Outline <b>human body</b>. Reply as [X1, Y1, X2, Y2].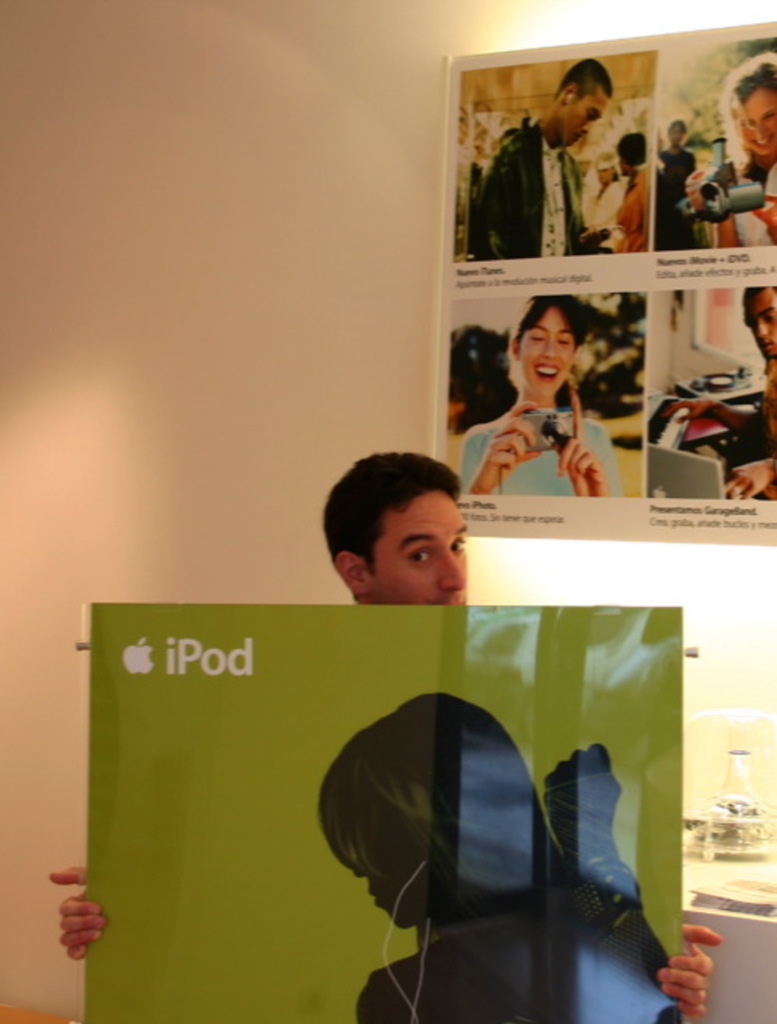
[452, 392, 621, 500].
